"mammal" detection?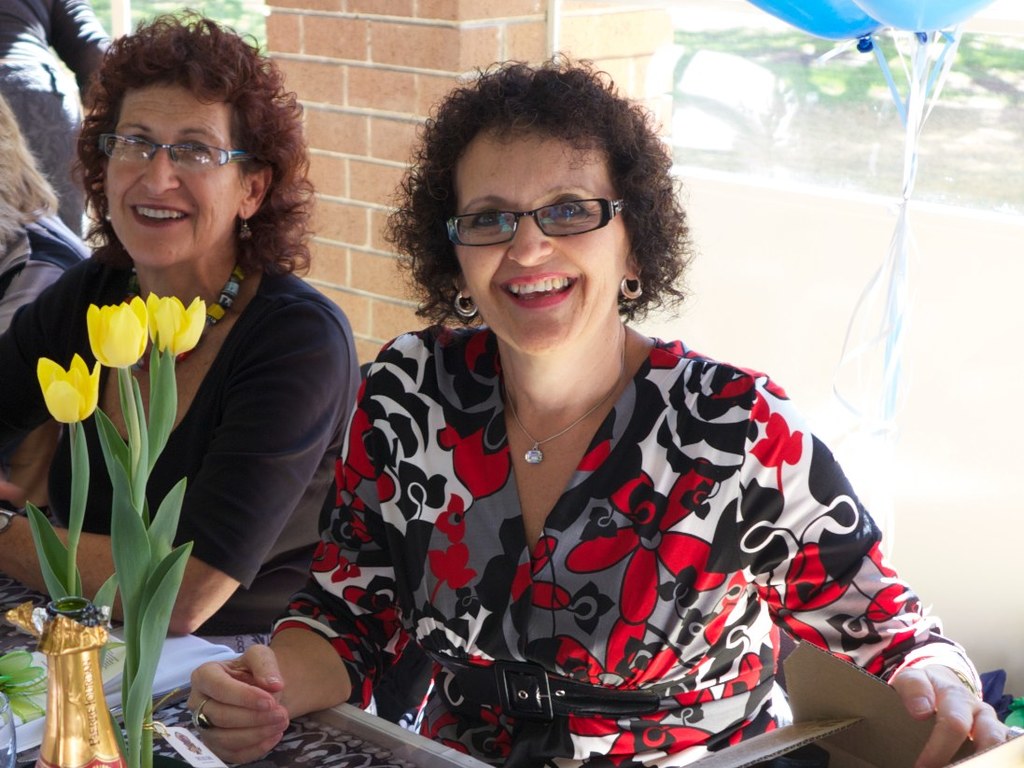
0/13/362/655
